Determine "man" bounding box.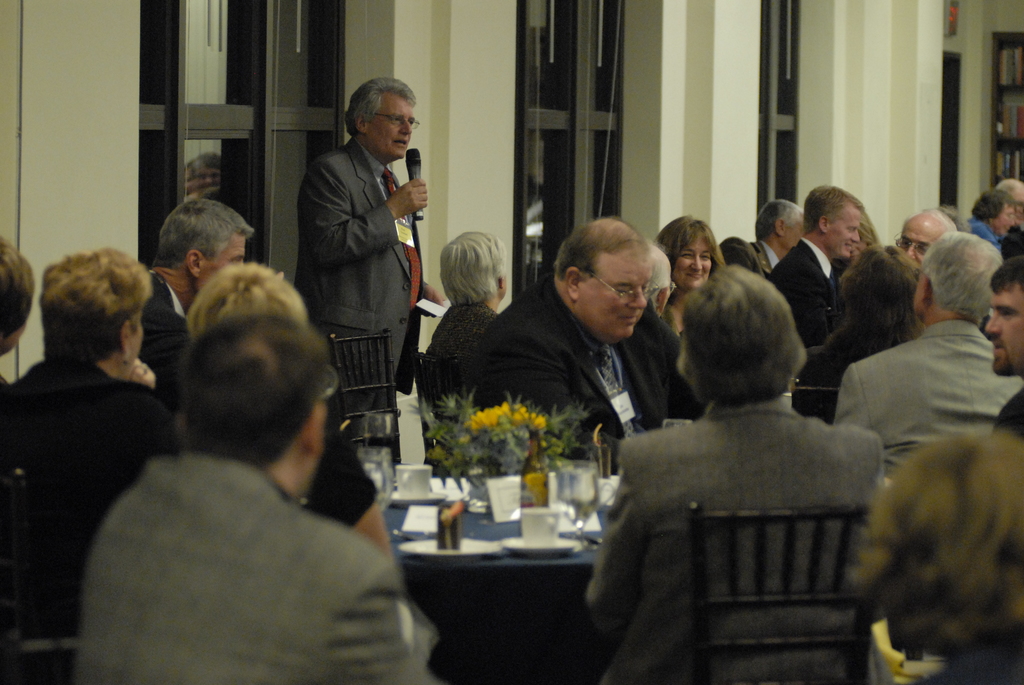
Determined: <bbox>769, 182, 864, 349</bbox>.
